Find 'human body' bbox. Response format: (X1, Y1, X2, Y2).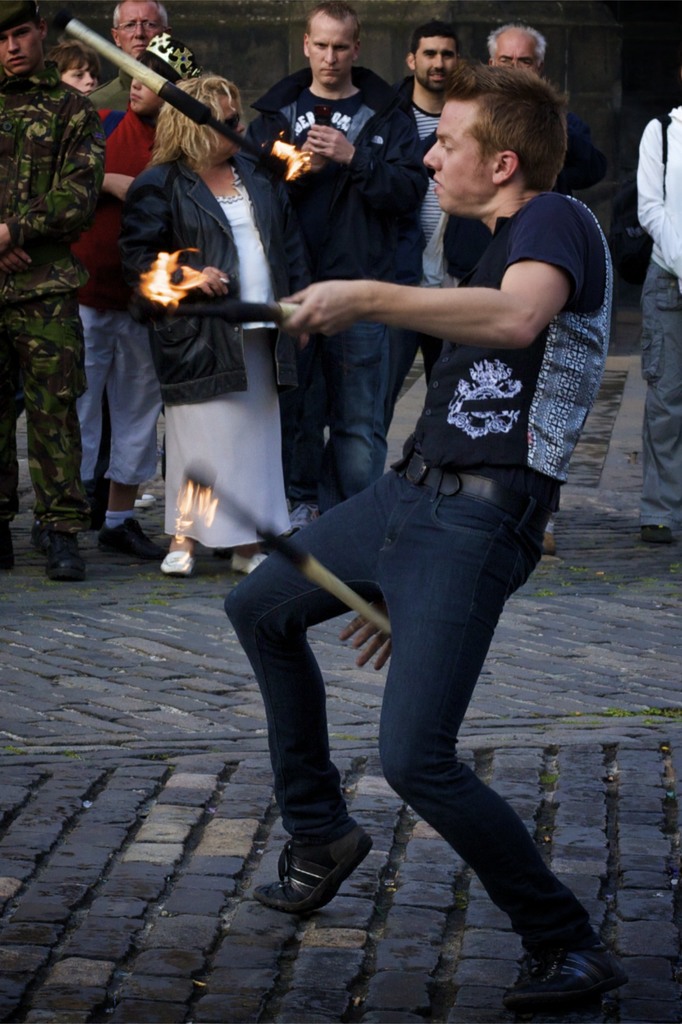
(636, 99, 681, 547).
